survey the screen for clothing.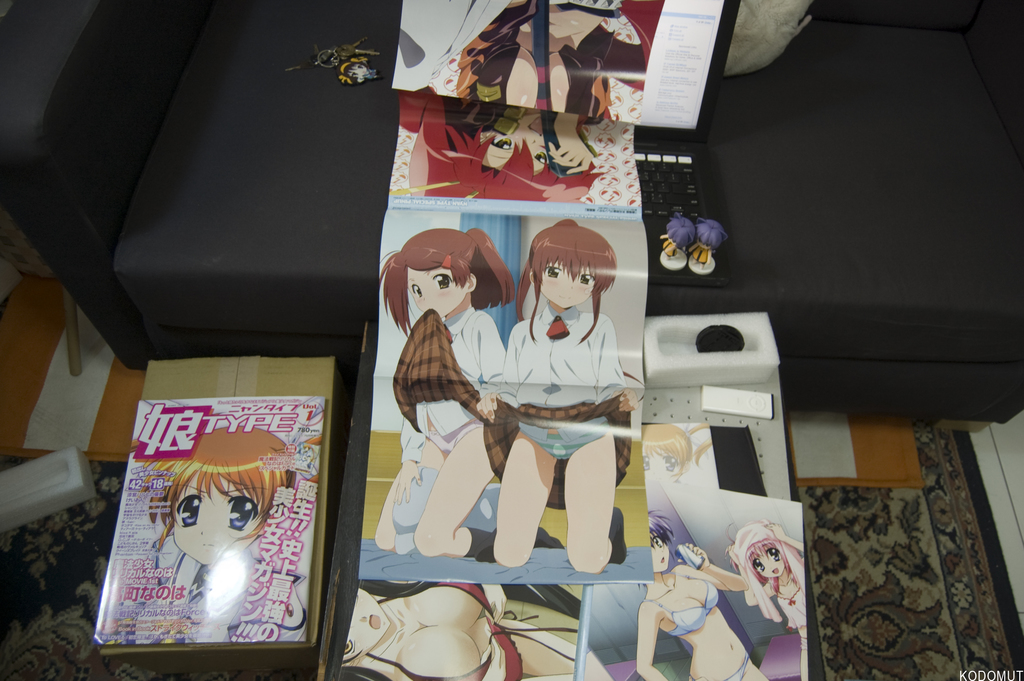
Survey found: (left=366, top=580, right=583, bottom=680).
